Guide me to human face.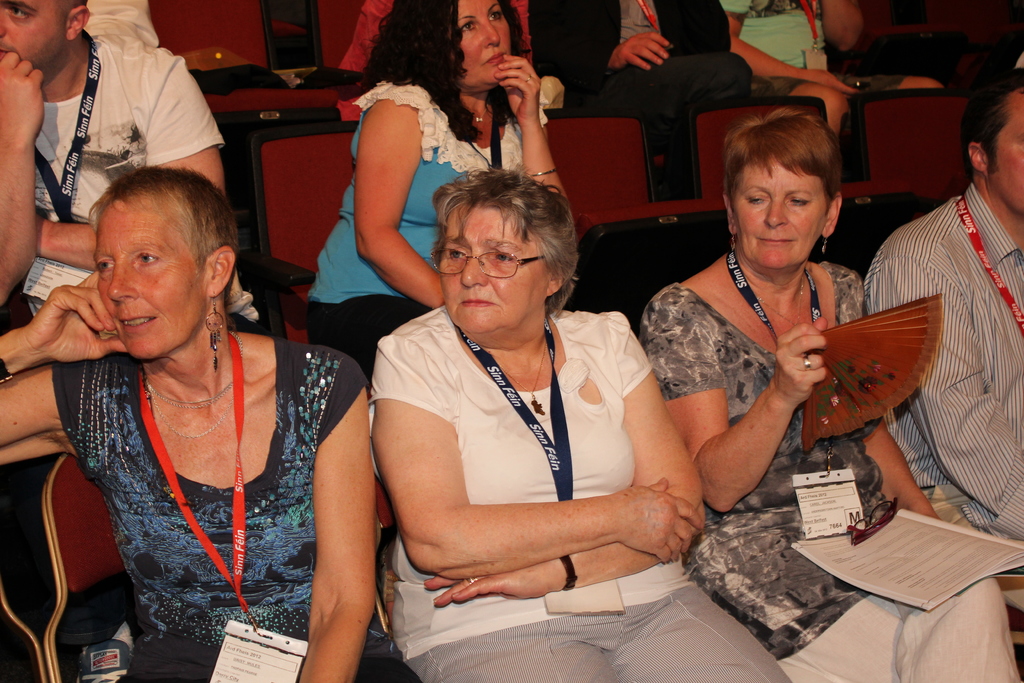
Guidance: region(0, 0, 65, 78).
